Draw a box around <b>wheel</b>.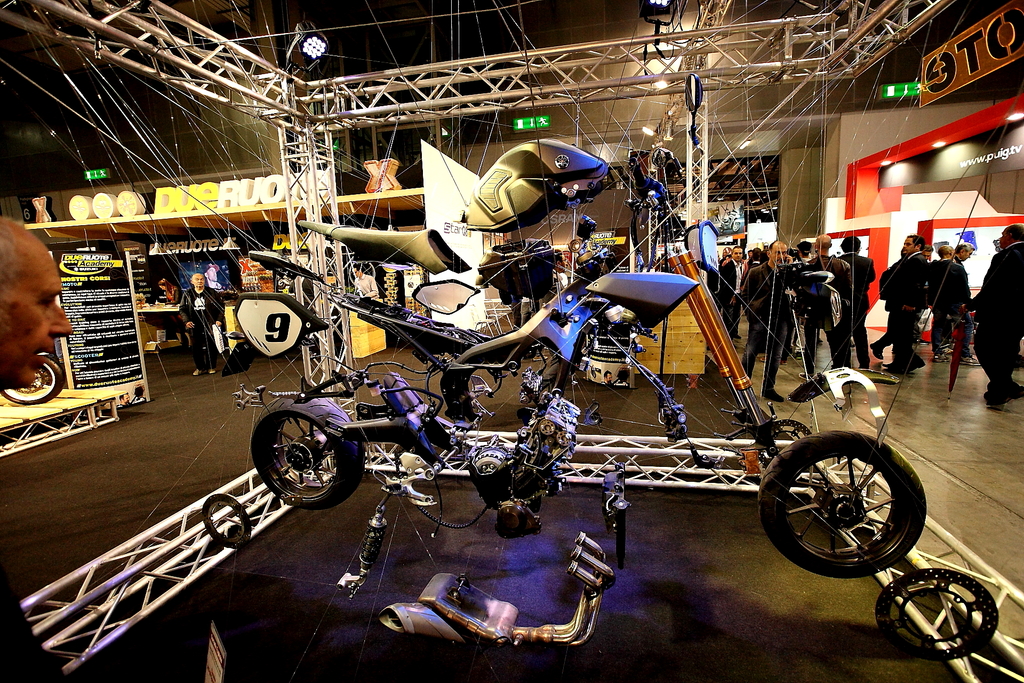
crop(253, 397, 366, 510).
